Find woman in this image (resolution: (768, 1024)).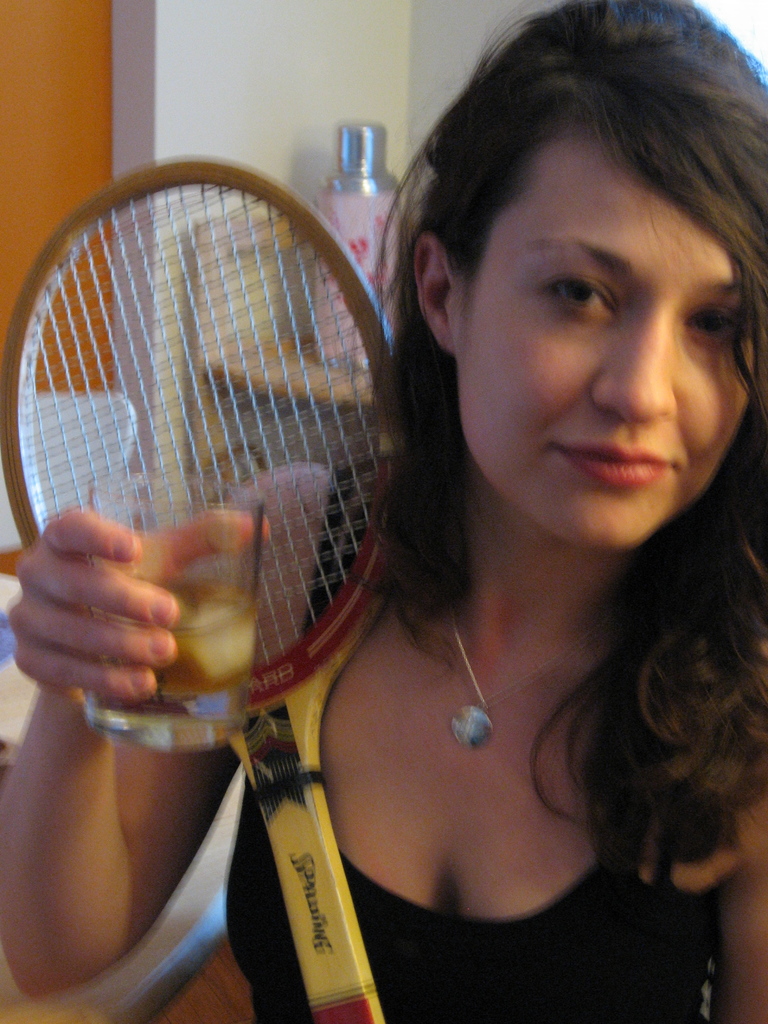
x1=209, y1=60, x2=745, y2=1023.
